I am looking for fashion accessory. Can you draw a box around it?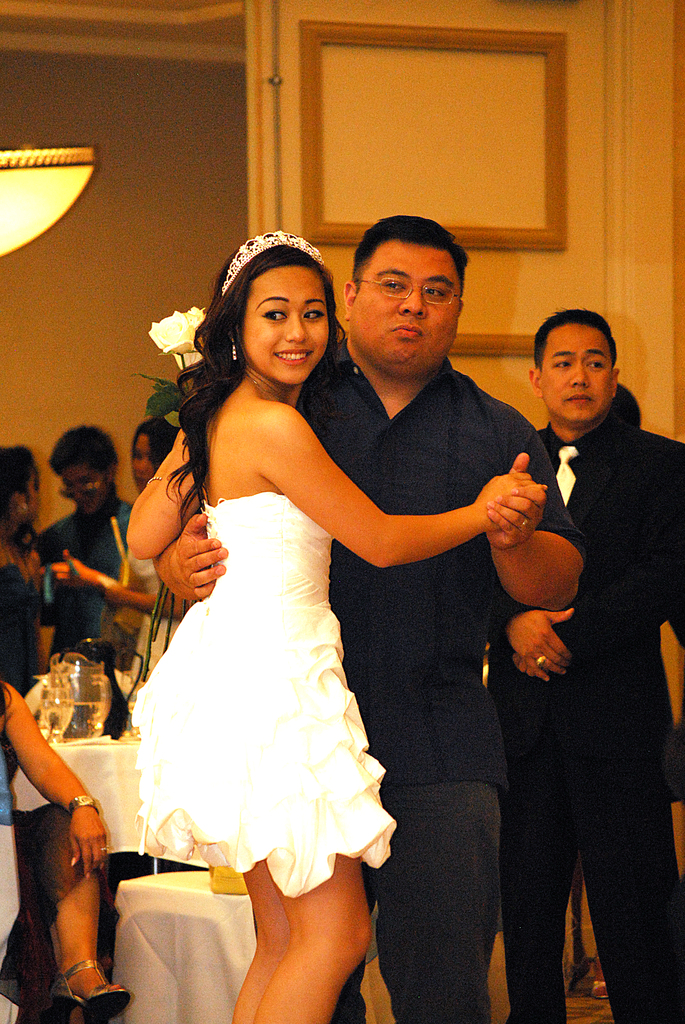
Sure, the bounding box is left=228, top=335, right=240, bottom=360.
